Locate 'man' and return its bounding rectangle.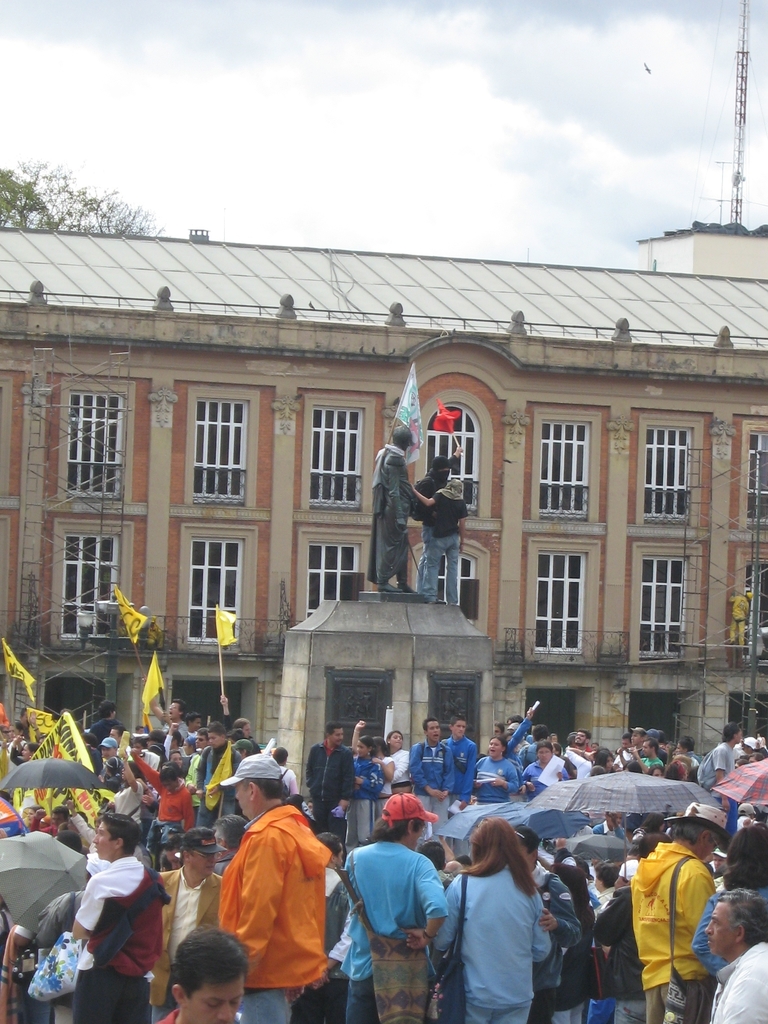
<bbox>632, 725, 644, 746</bbox>.
